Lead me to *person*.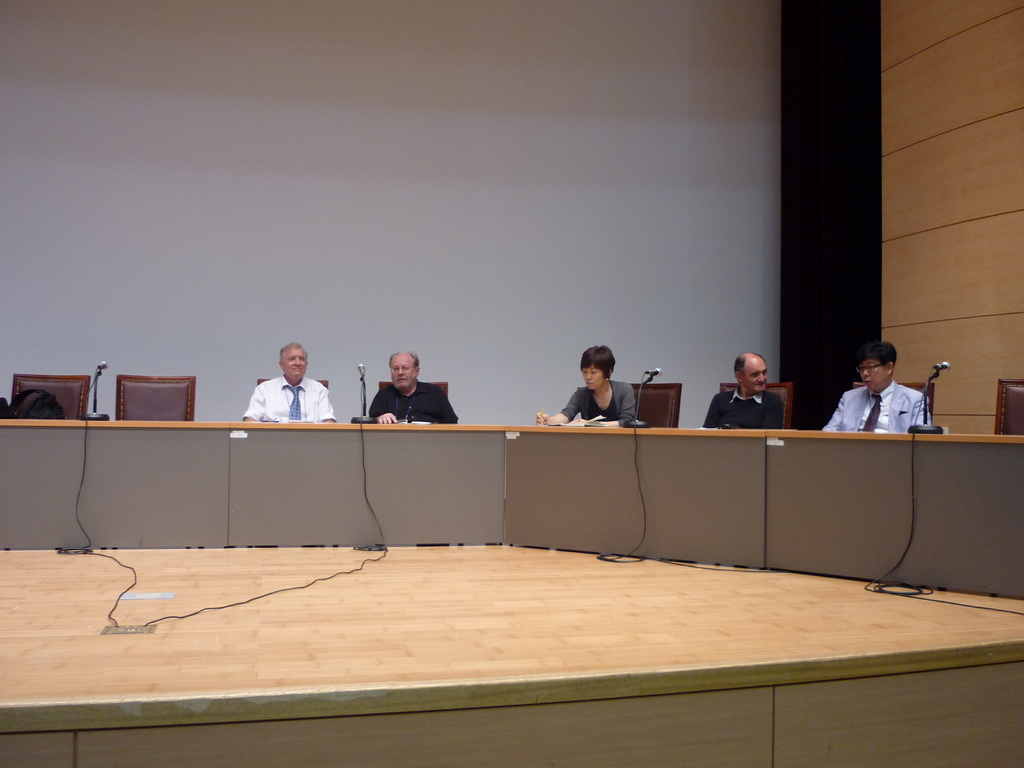
Lead to (531, 343, 638, 428).
